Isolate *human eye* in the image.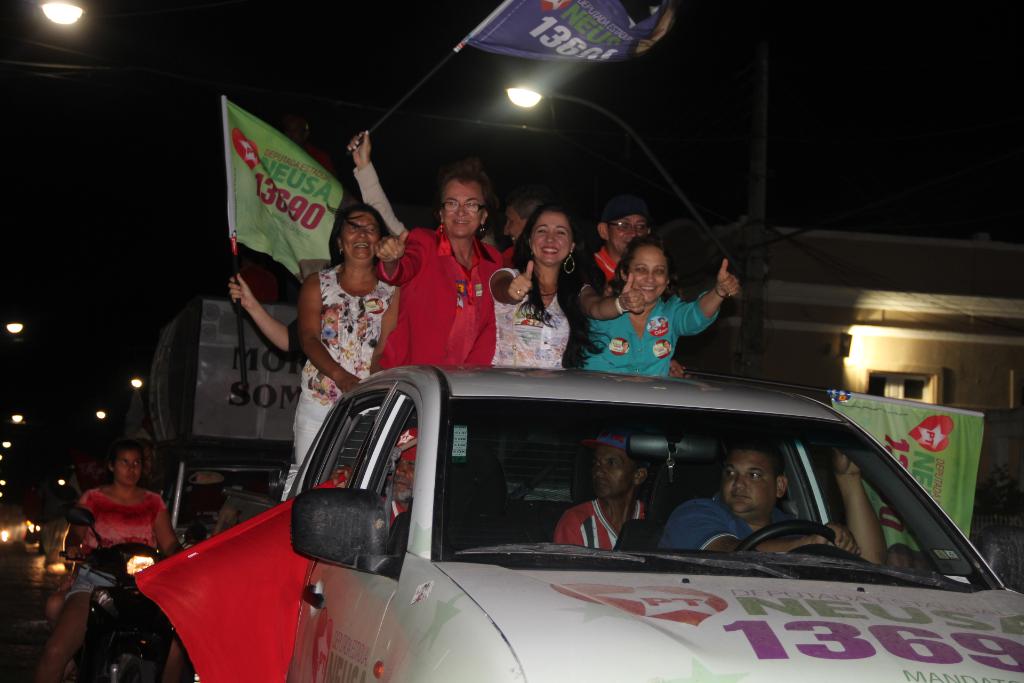
Isolated region: 446/199/457/207.
